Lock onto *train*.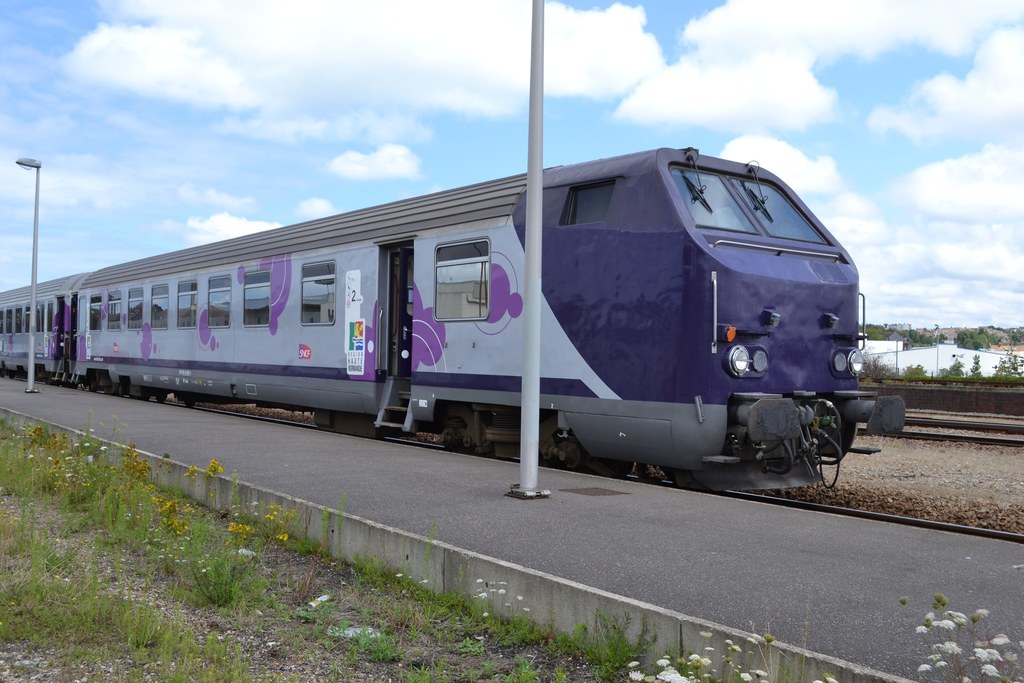
Locked: <region>0, 149, 908, 493</region>.
